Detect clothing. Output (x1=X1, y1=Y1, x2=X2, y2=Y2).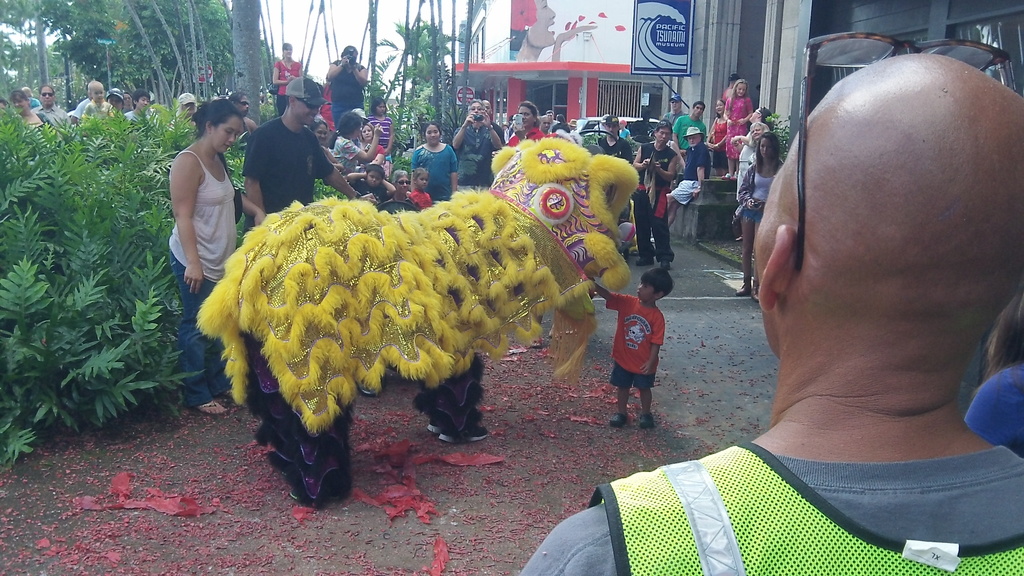
(x1=365, y1=113, x2=394, y2=148).
